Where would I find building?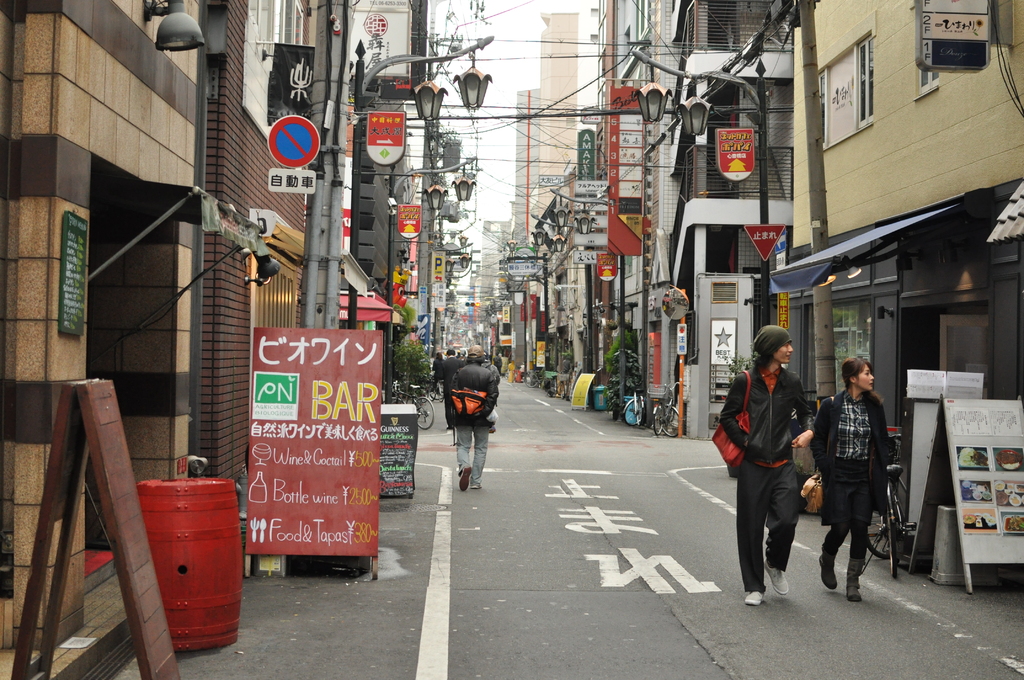
At pyautogui.locateOnScreen(481, 0, 1023, 468).
